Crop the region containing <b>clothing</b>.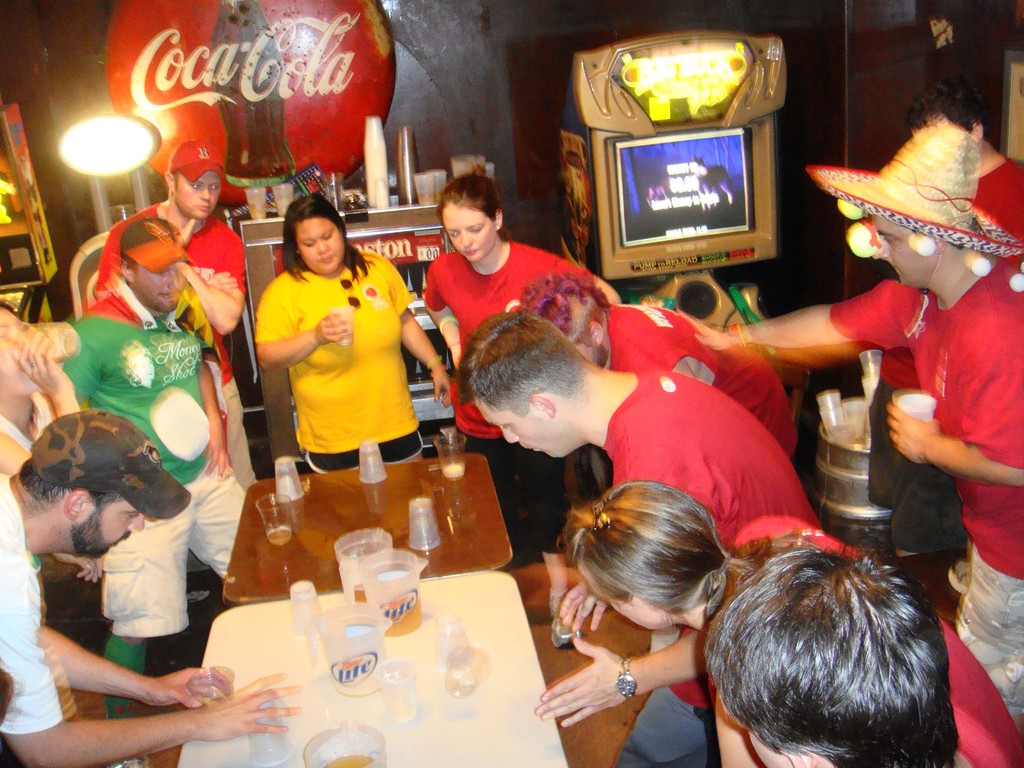
Crop region: select_region(971, 152, 1023, 244).
